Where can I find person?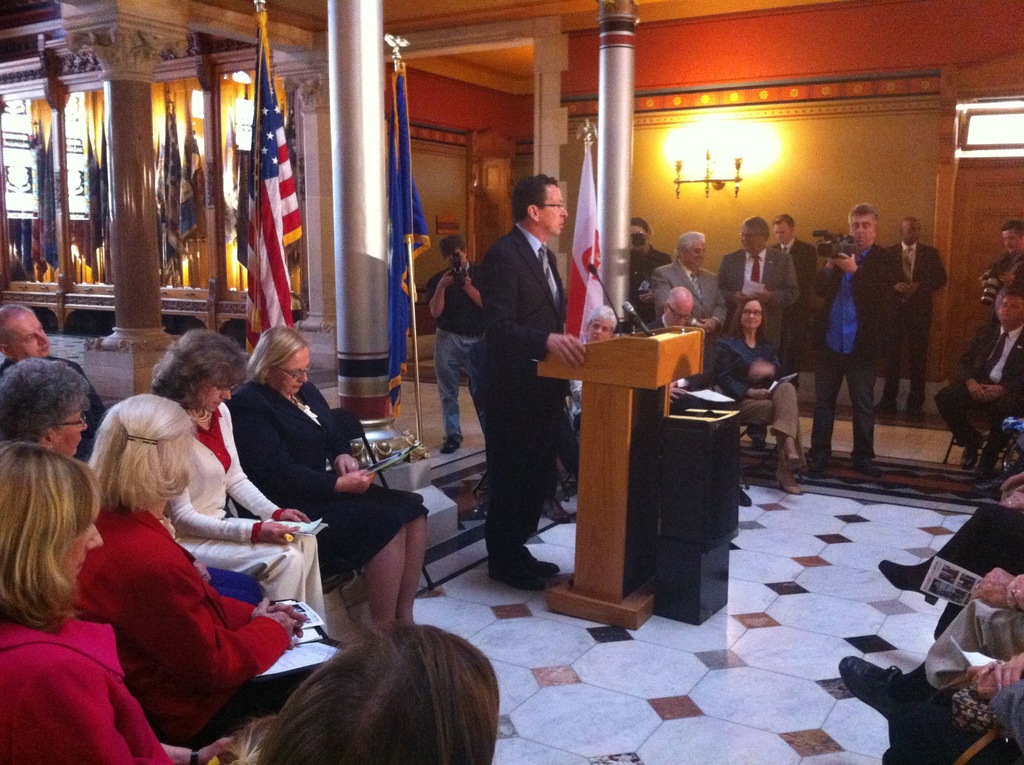
You can find it at bbox(453, 149, 590, 619).
